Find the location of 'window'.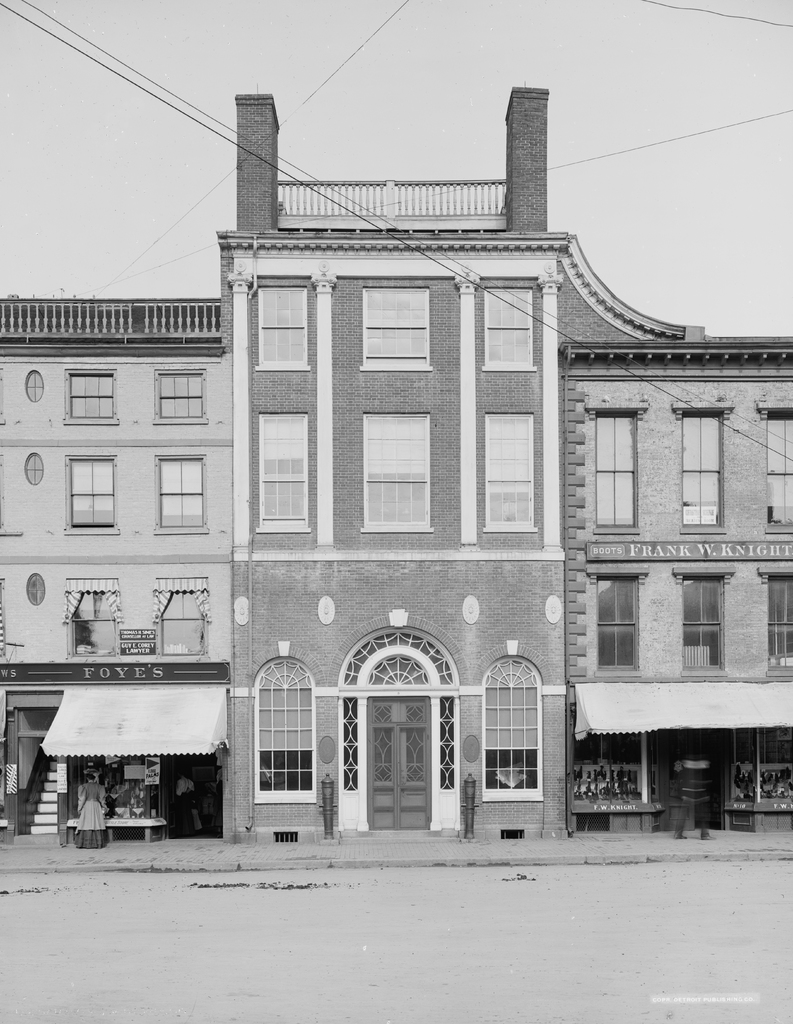
Location: 765:573:792:666.
